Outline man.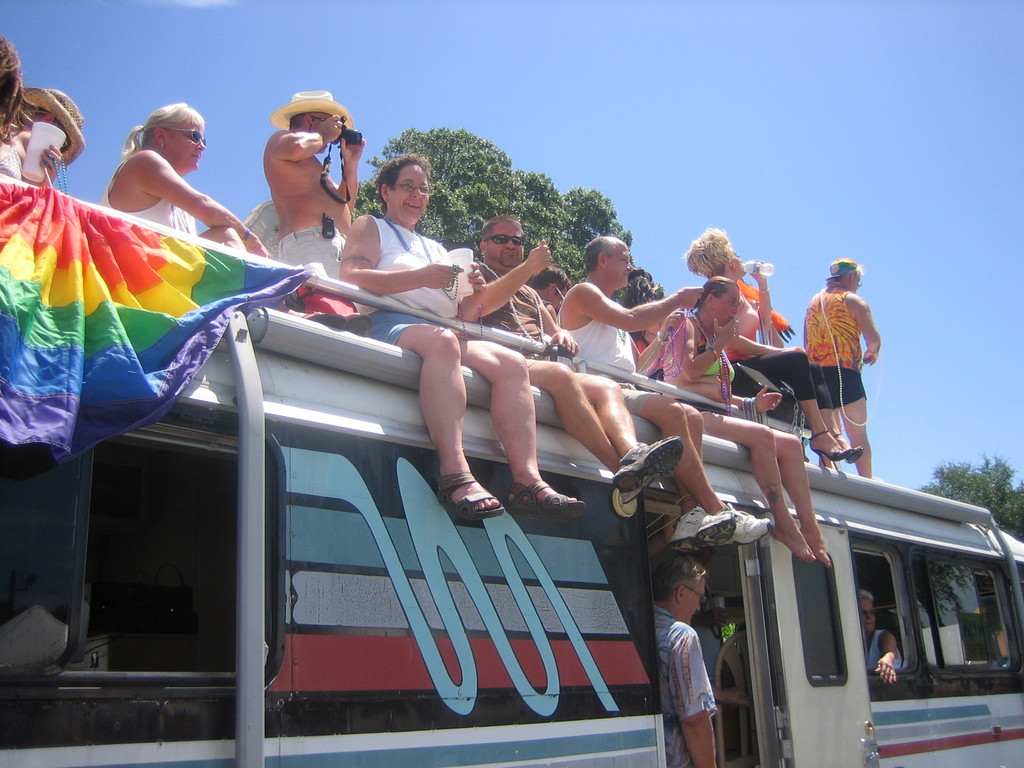
Outline: <bbox>562, 233, 773, 553</bbox>.
